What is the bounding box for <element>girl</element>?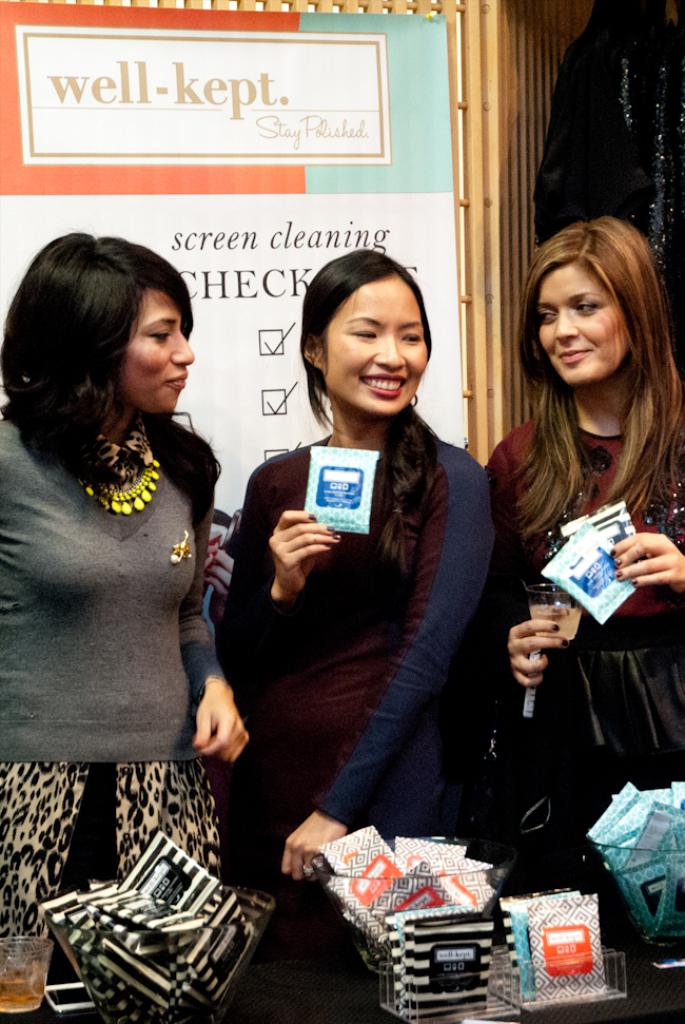
bbox(486, 214, 683, 769).
